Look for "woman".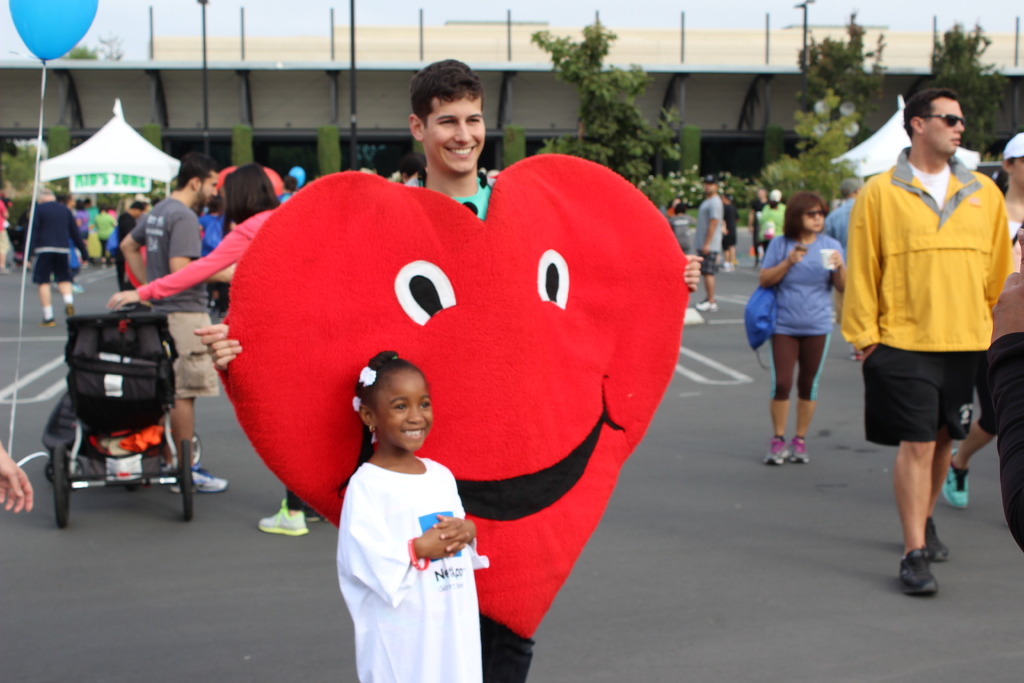
Found: {"x1": 758, "y1": 183, "x2": 860, "y2": 468}.
